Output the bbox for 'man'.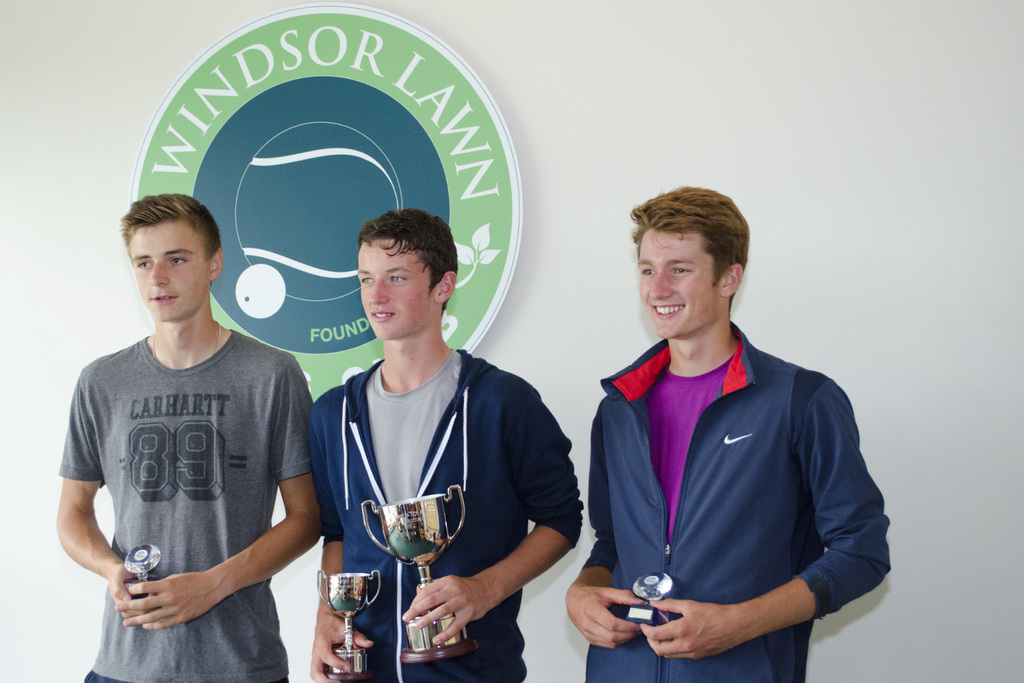
detection(60, 186, 328, 682).
